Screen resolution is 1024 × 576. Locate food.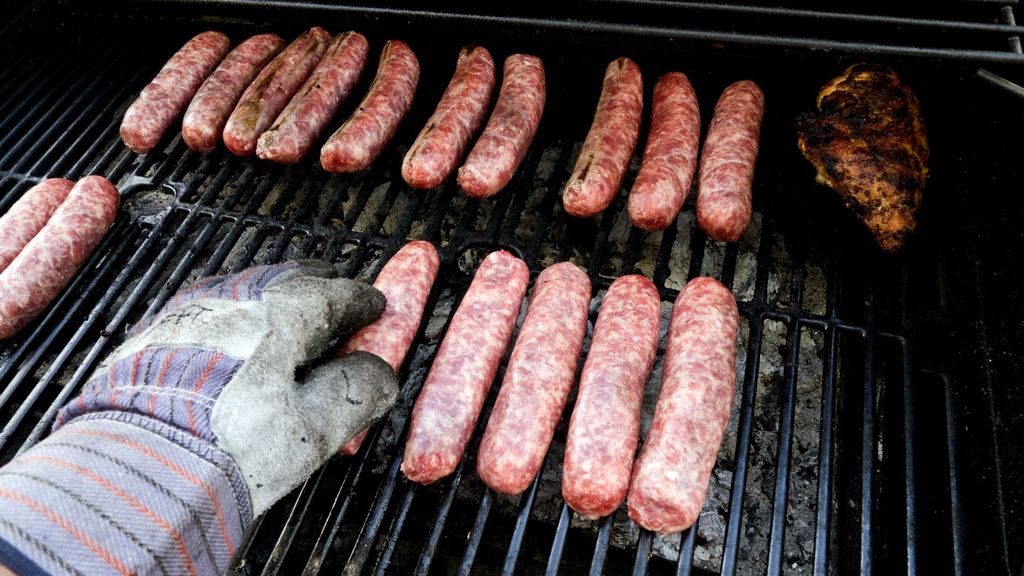
[x1=477, y1=262, x2=593, y2=496].
